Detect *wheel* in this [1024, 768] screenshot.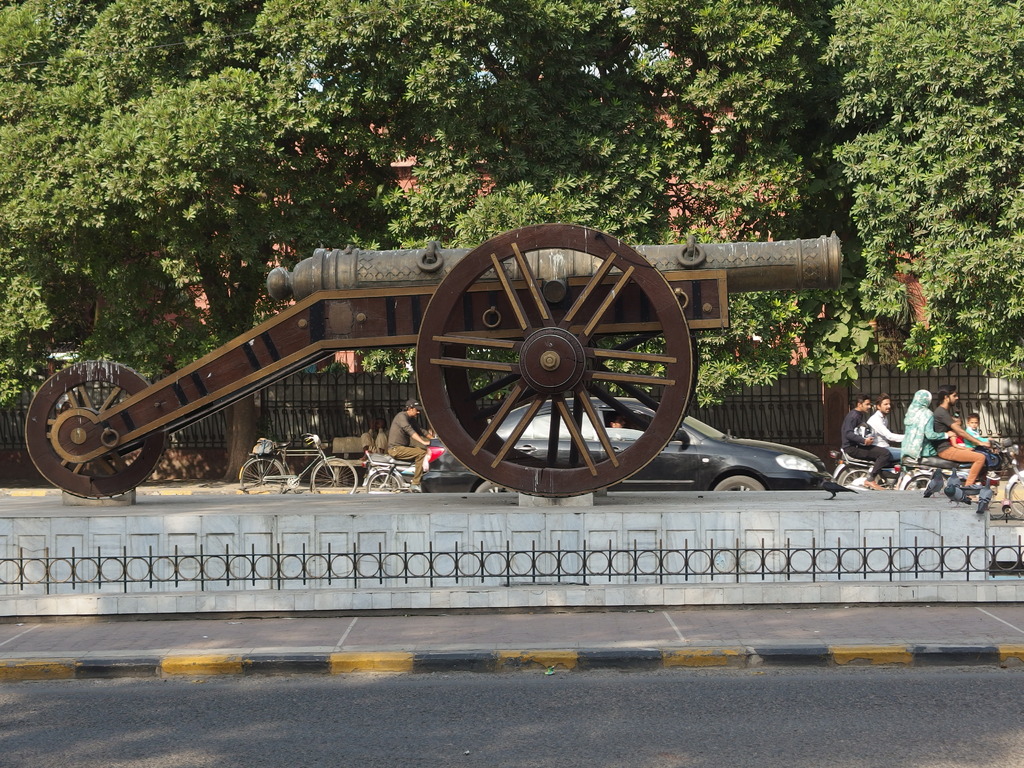
Detection: (712,474,765,490).
